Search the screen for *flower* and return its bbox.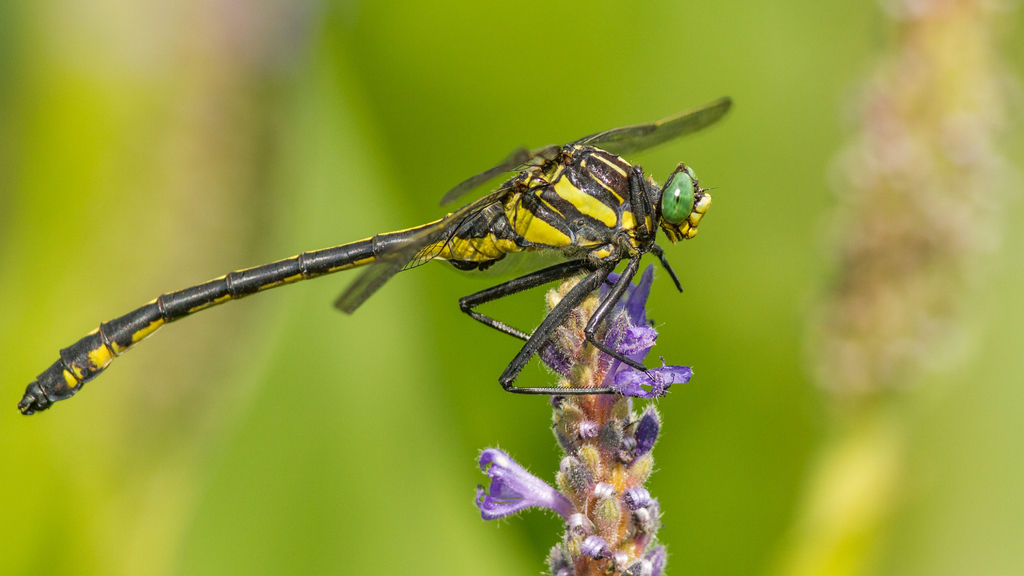
Found: {"left": 584, "top": 263, "right": 691, "bottom": 403}.
